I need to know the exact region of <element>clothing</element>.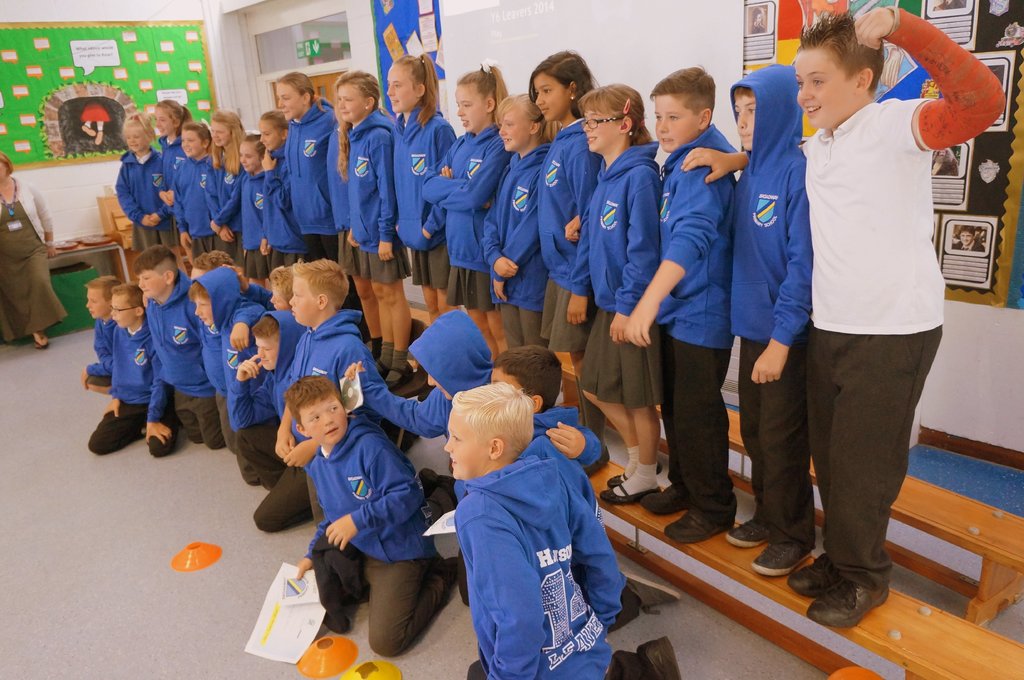
Region: (168,154,235,253).
